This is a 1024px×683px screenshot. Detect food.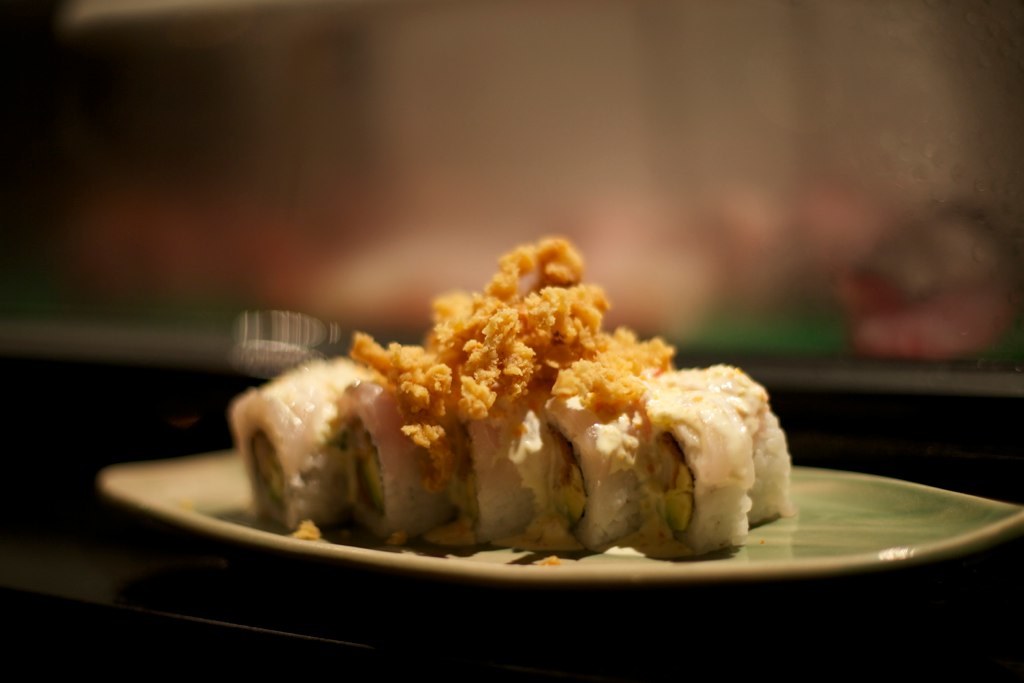
x1=222, y1=240, x2=783, y2=569.
